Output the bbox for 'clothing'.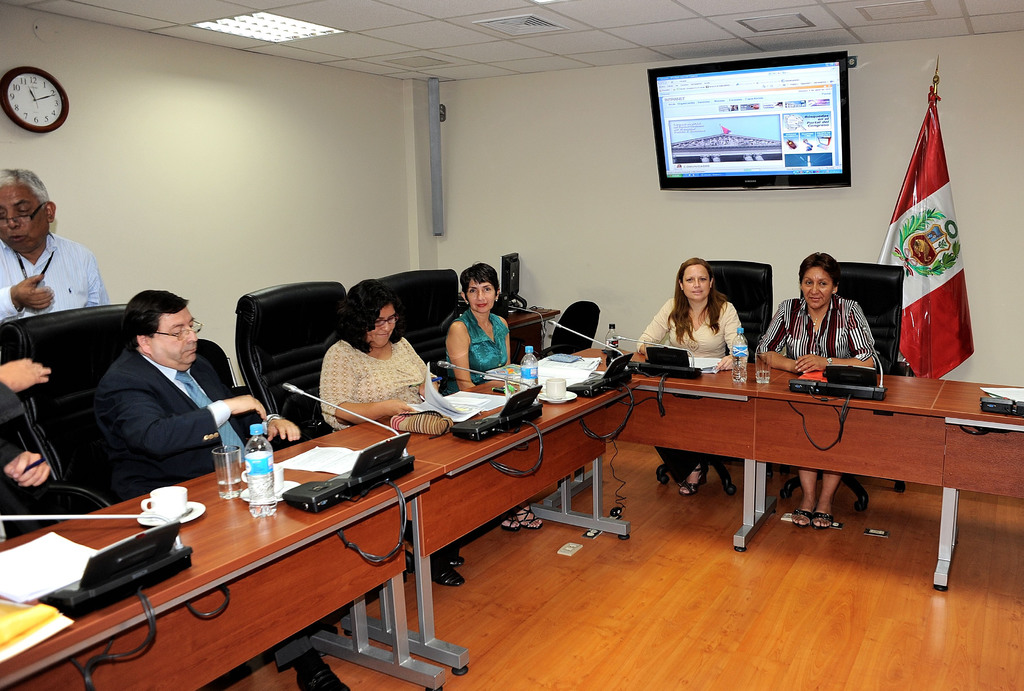
<region>0, 372, 24, 546</region>.
